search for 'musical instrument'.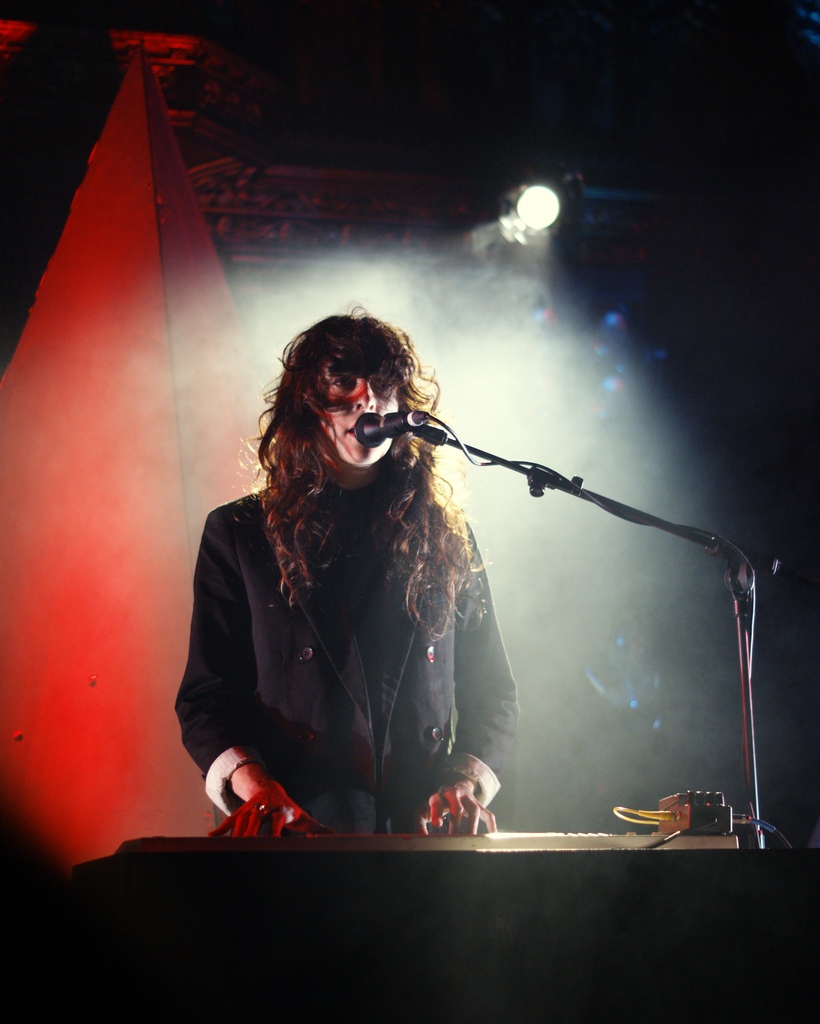
Found at x1=104, y1=825, x2=750, y2=853.
